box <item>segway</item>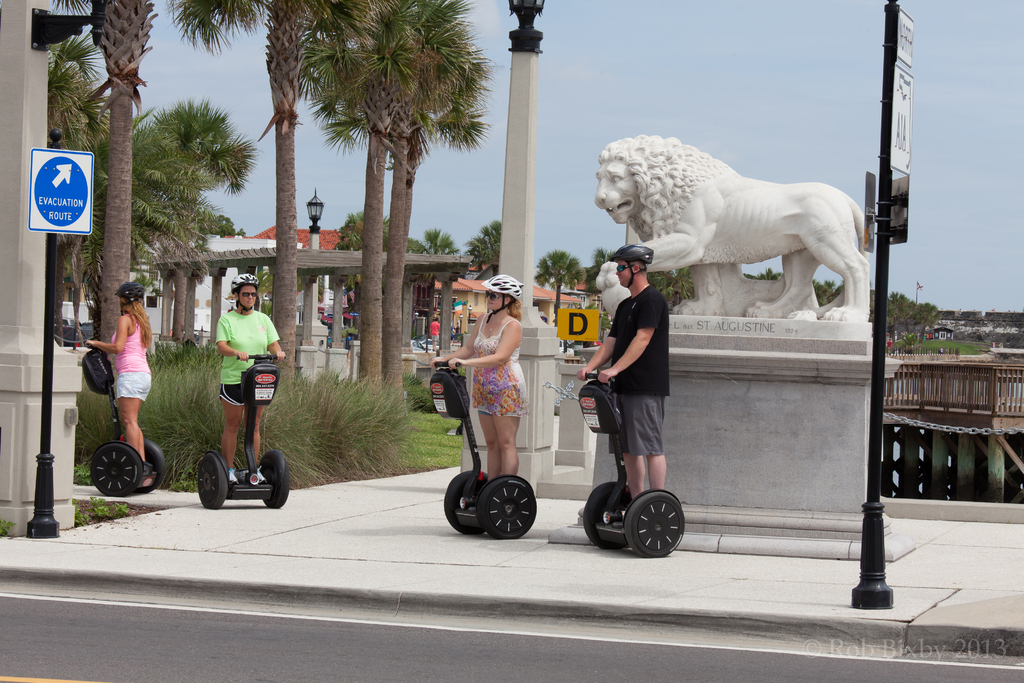
(left=581, top=366, right=685, bottom=558)
